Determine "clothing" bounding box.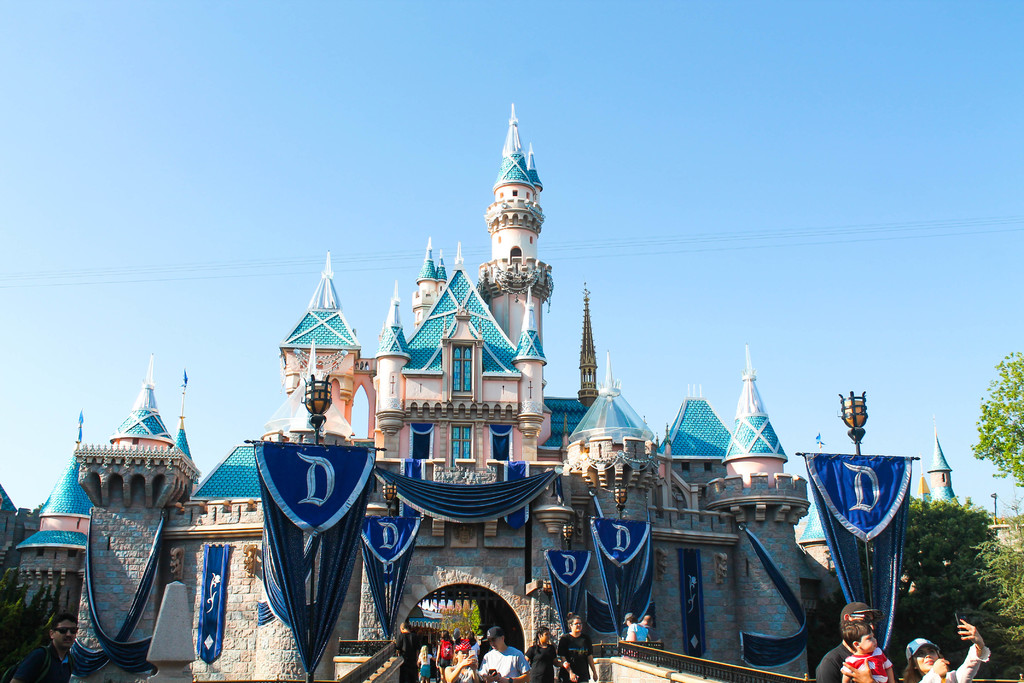
Determined: box=[436, 634, 451, 671].
